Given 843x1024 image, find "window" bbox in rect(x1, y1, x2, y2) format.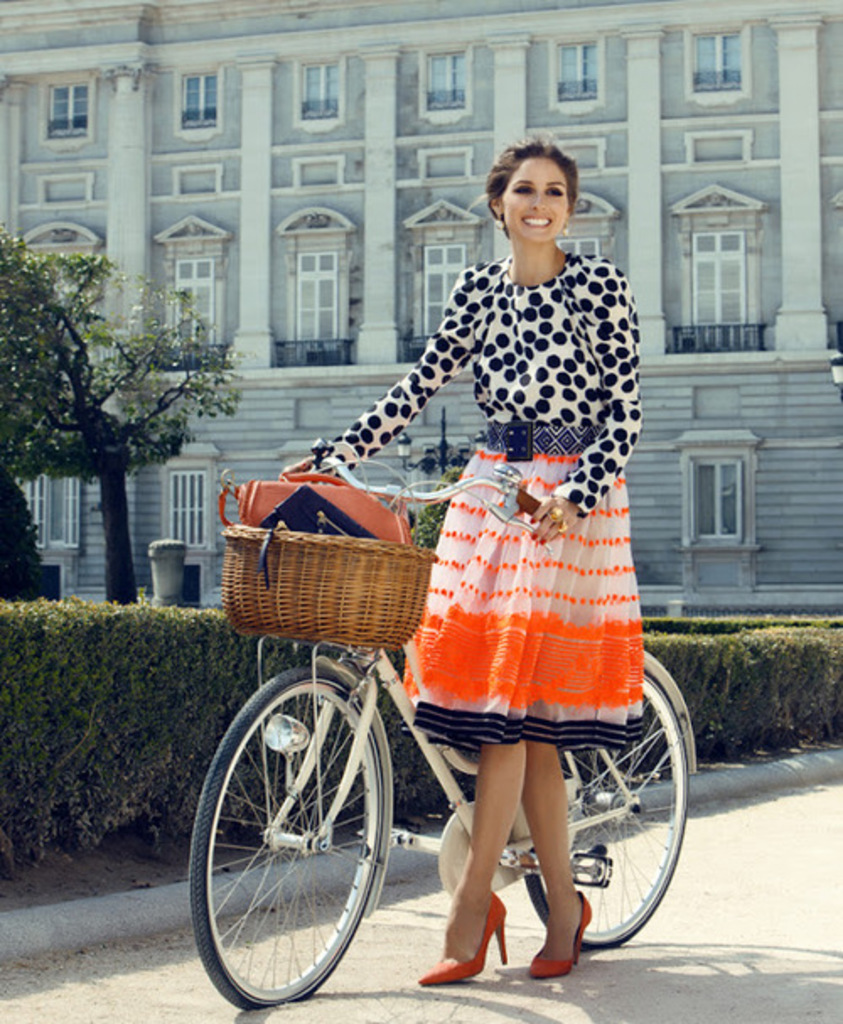
rect(155, 213, 236, 364).
